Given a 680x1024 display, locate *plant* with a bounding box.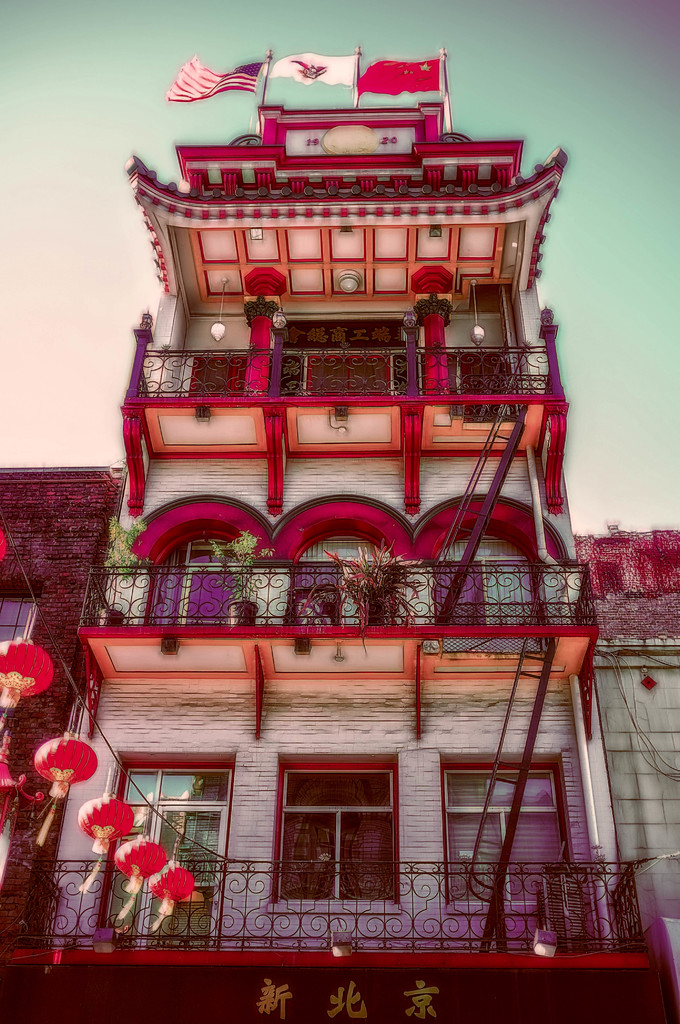
Located: Rect(209, 525, 277, 612).
